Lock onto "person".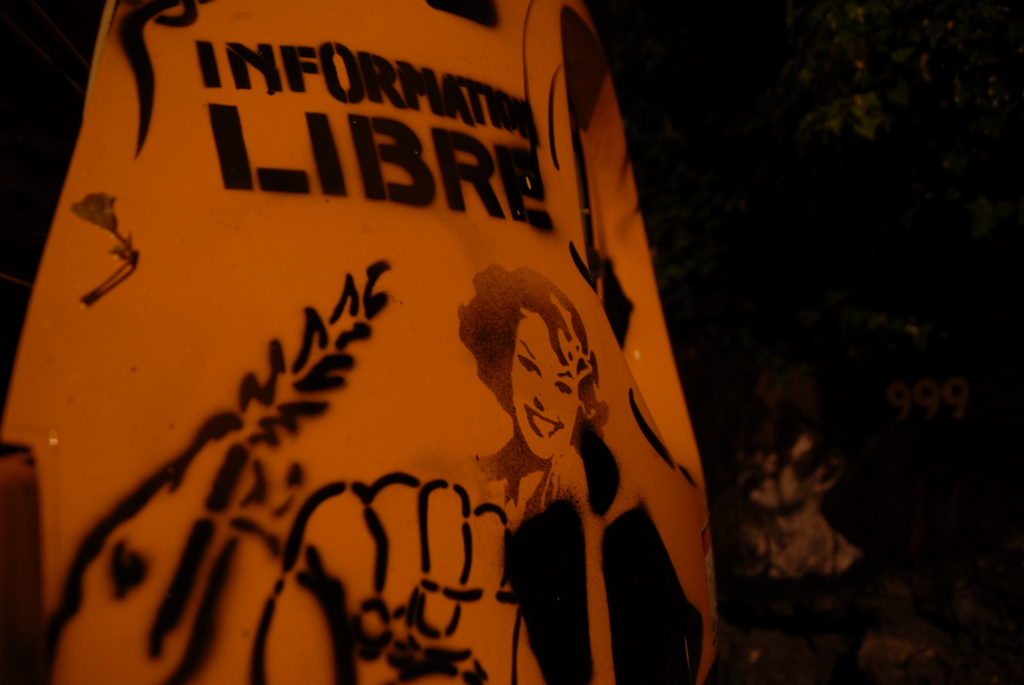
Locked: {"left": 454, "top": 266, "right": 628, "bottom": 536}.
